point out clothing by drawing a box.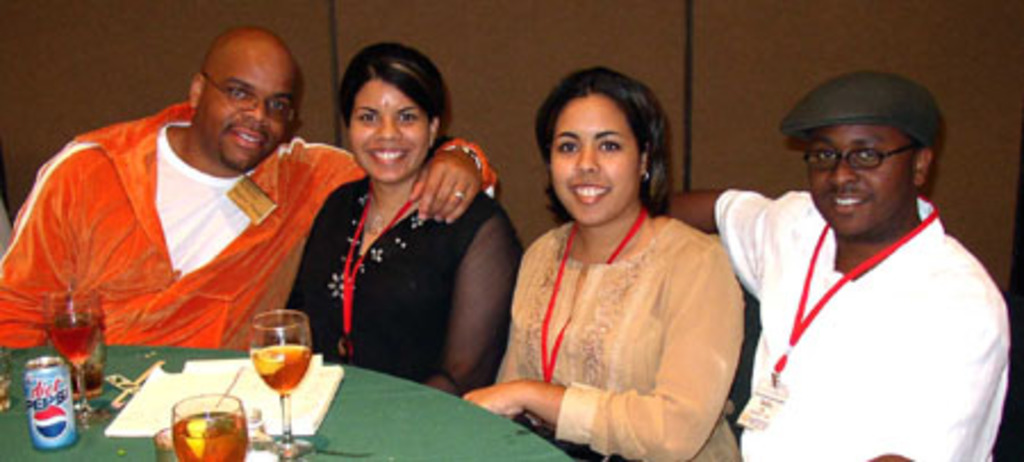
pyautogui.locateOnScreen(282, 162, 523, 403).
